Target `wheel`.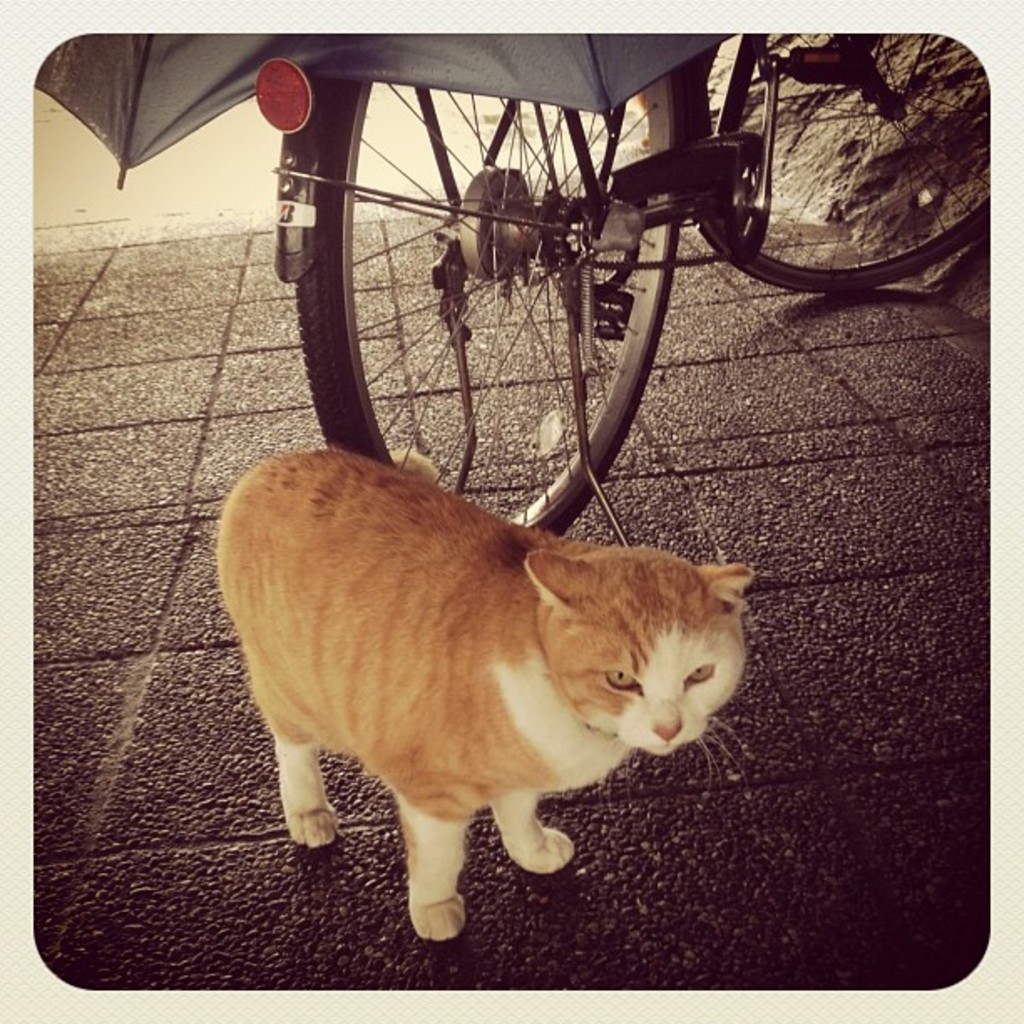
Target region: left=661, top=0, right=1019, bottom=298.
